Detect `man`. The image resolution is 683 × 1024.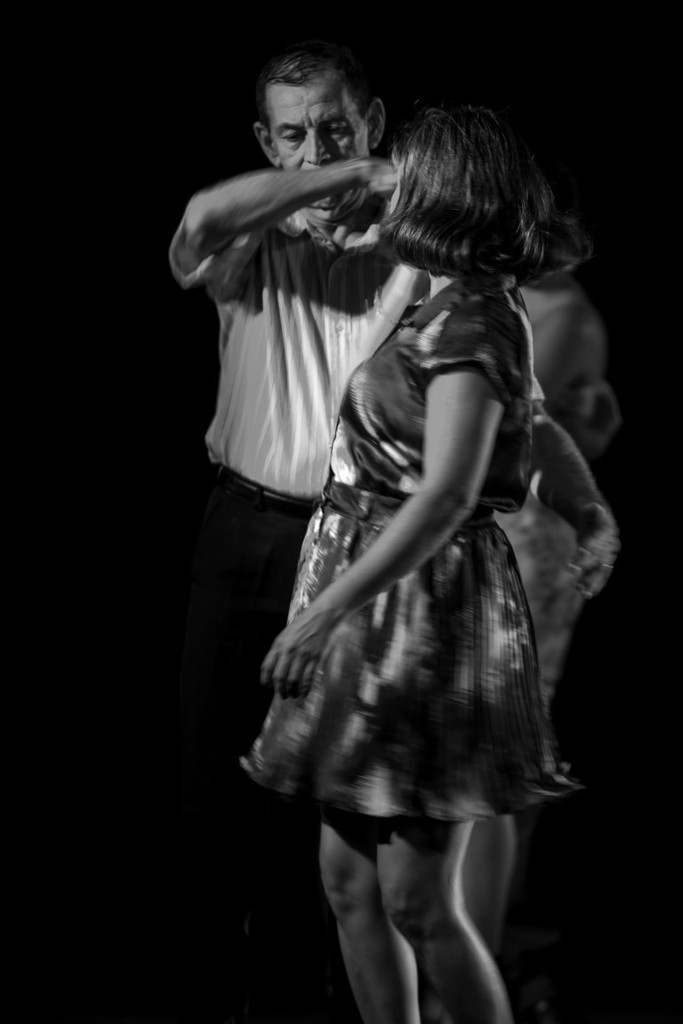
{"x1": 163, "y1": 33, "x2": 439, "y2": 613}.
